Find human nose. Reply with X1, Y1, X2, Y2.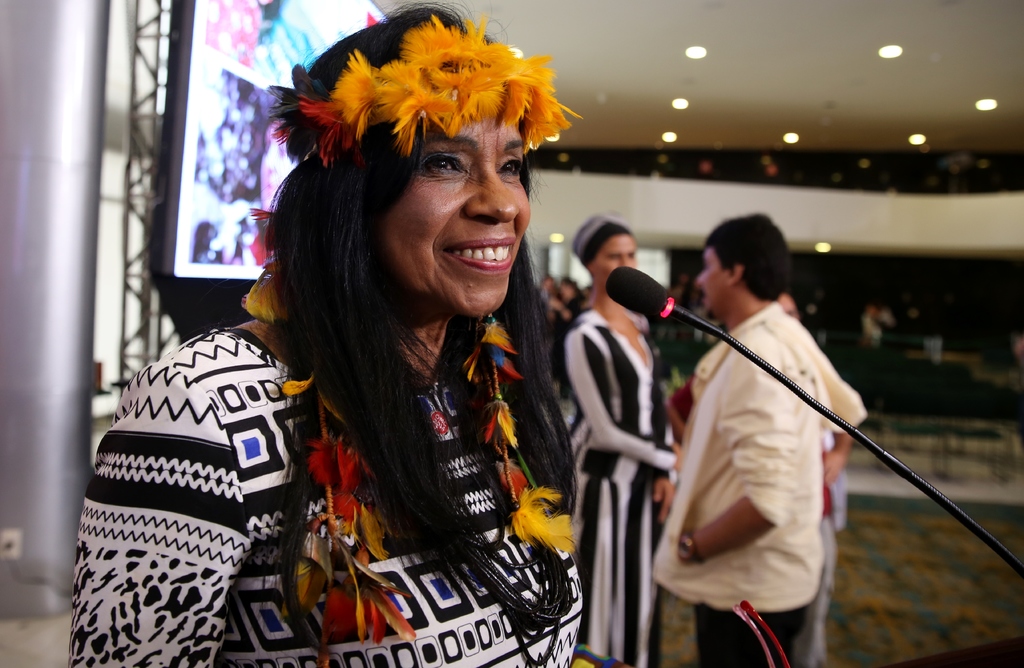
619, 255, 632, 270.
